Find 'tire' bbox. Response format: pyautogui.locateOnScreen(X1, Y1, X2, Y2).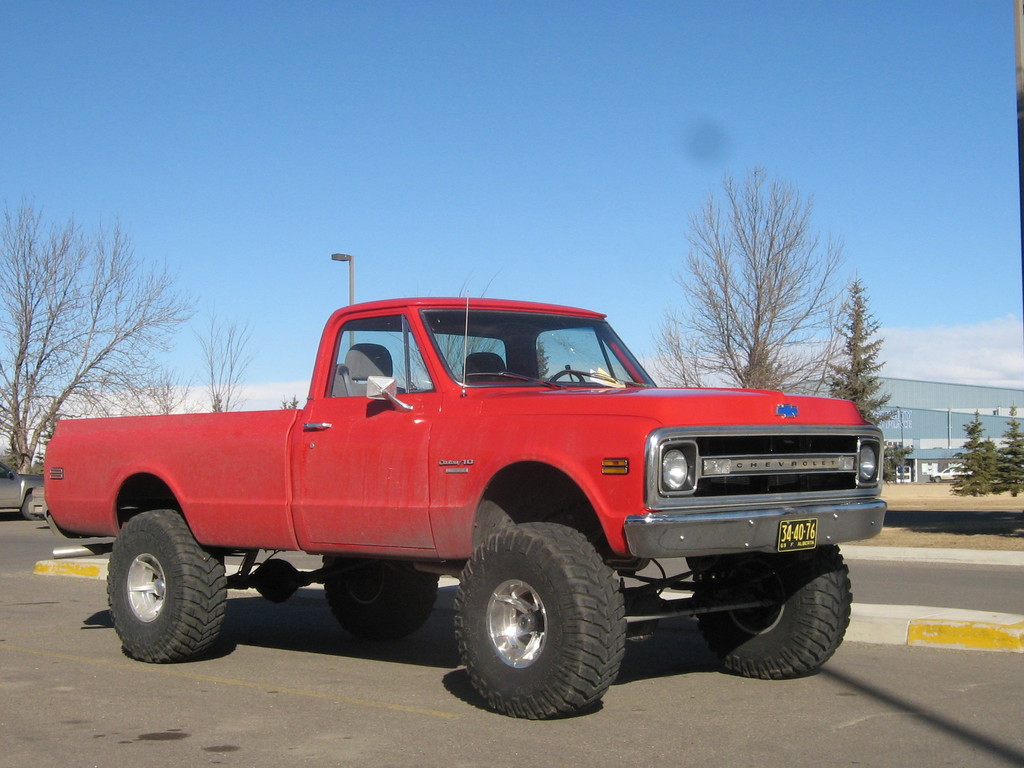
pyautogui.locateOnScreen(108, 511, 227, 662).
